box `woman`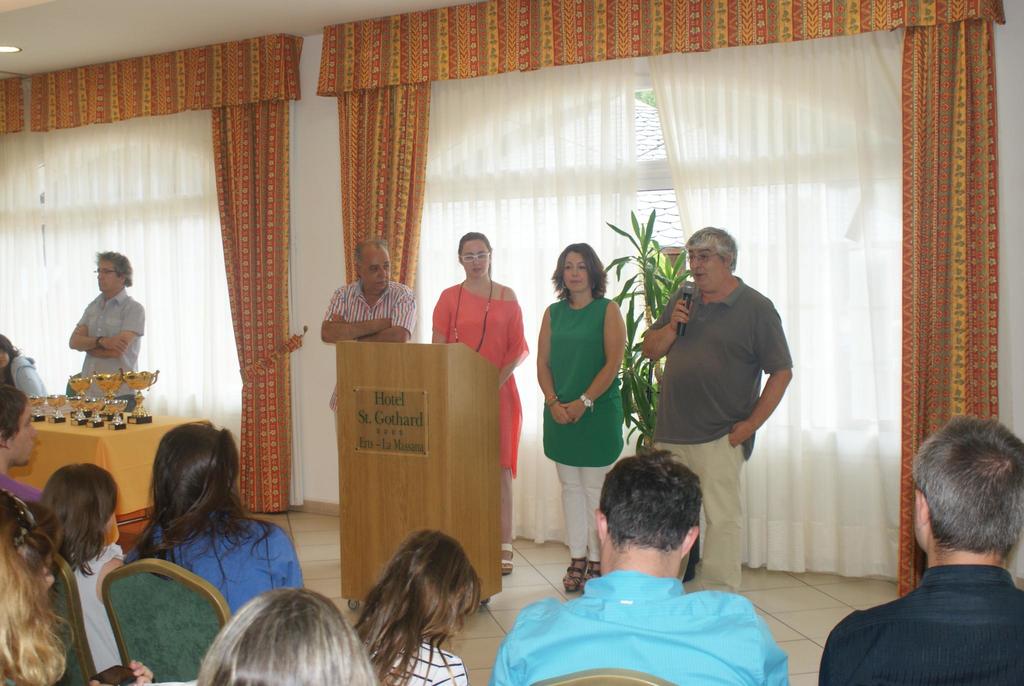
(x1=425, y1=231, x2=532, y2=580)
